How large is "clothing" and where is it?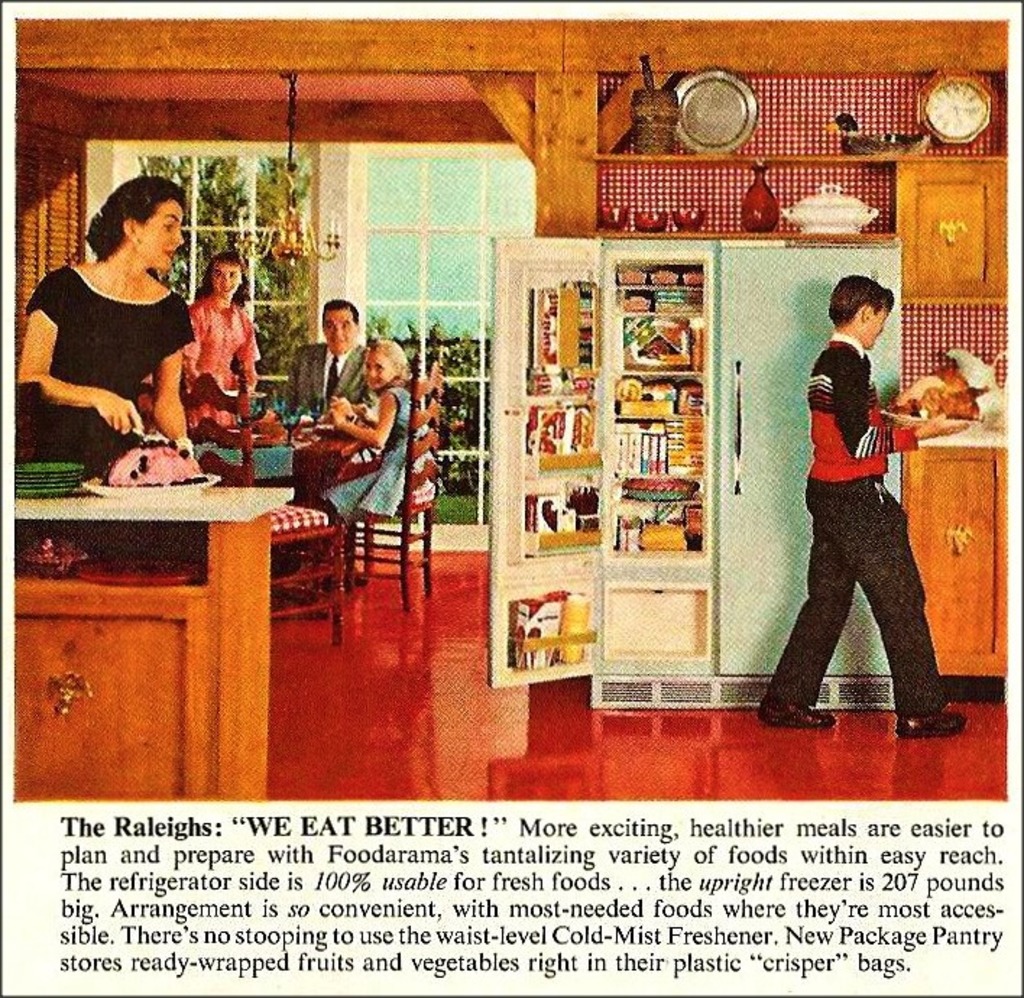
Bounding box: (x1=795, y1=292, x2=942, y2=716).
